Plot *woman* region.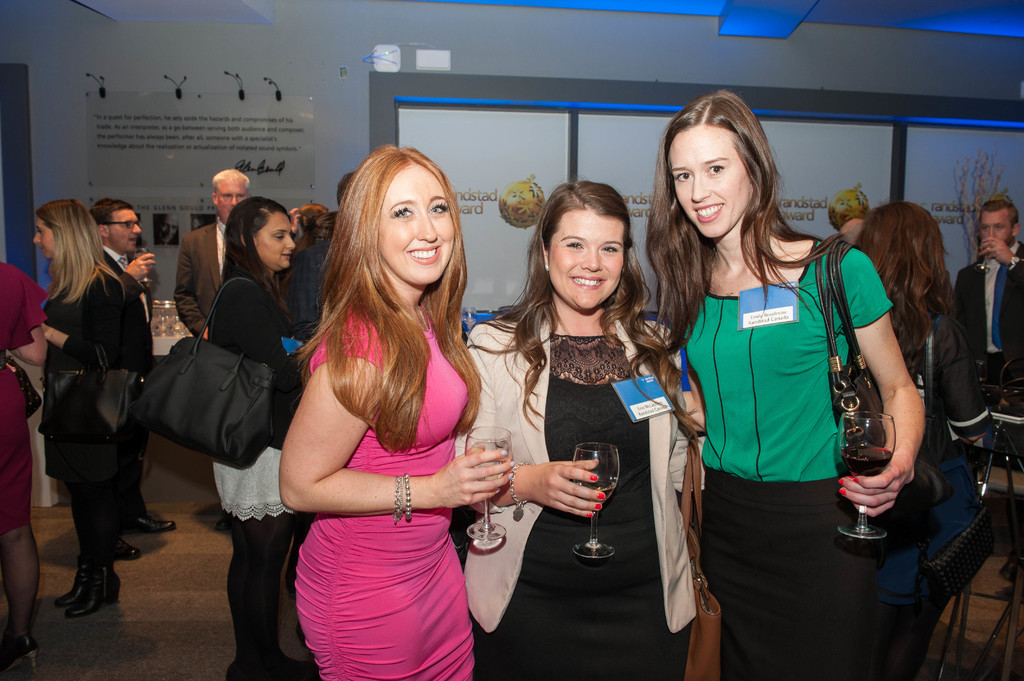
Plotted at l=496, t=168, r=703, b=680.
